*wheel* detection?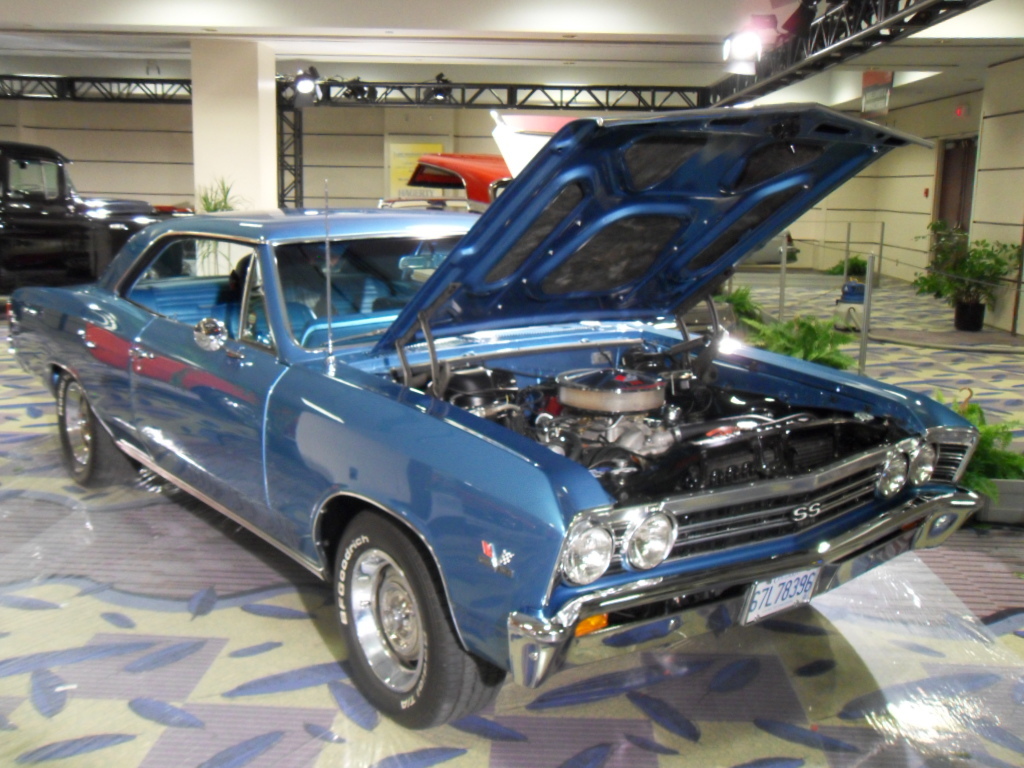
bbox(324, 519, 459, 720)
